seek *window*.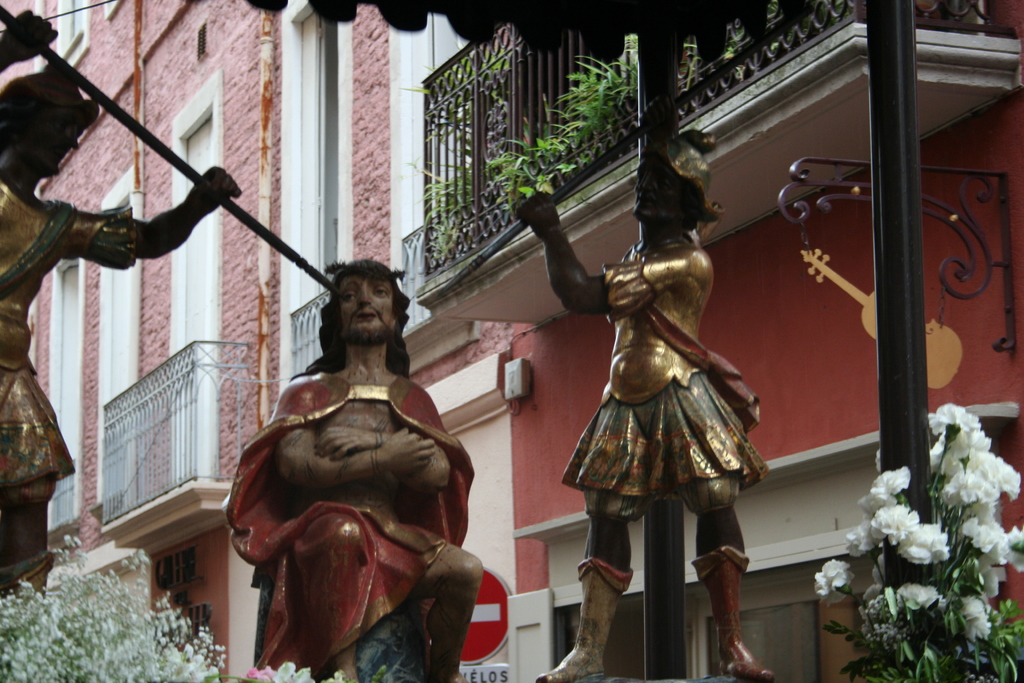
276:0:350:384.
